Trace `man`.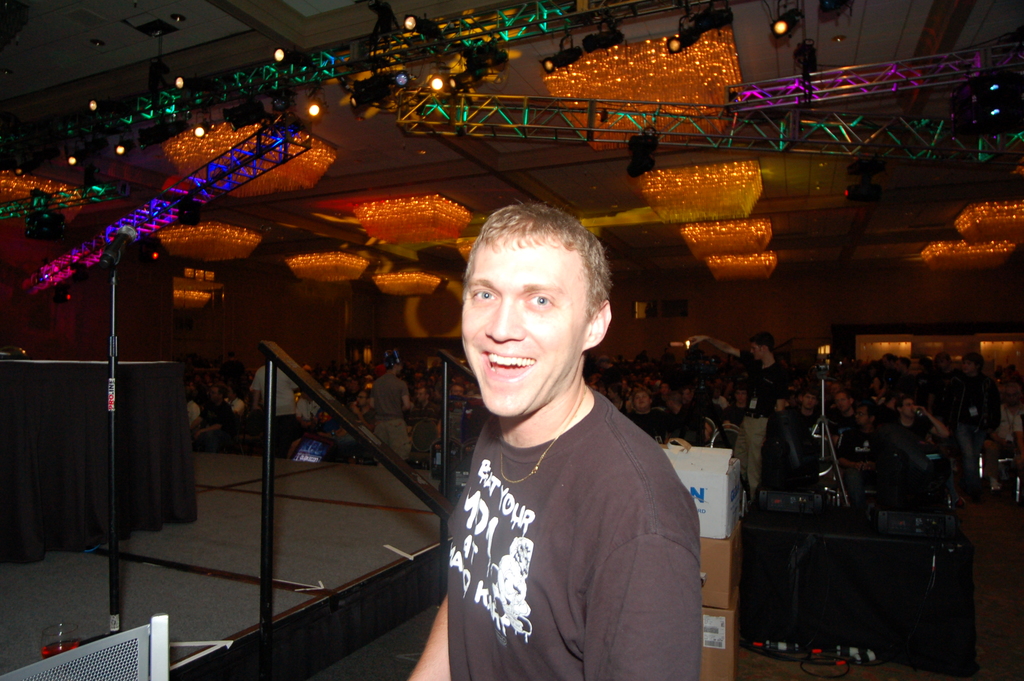
Traced to bbox=[248, 357, 299, 455].
